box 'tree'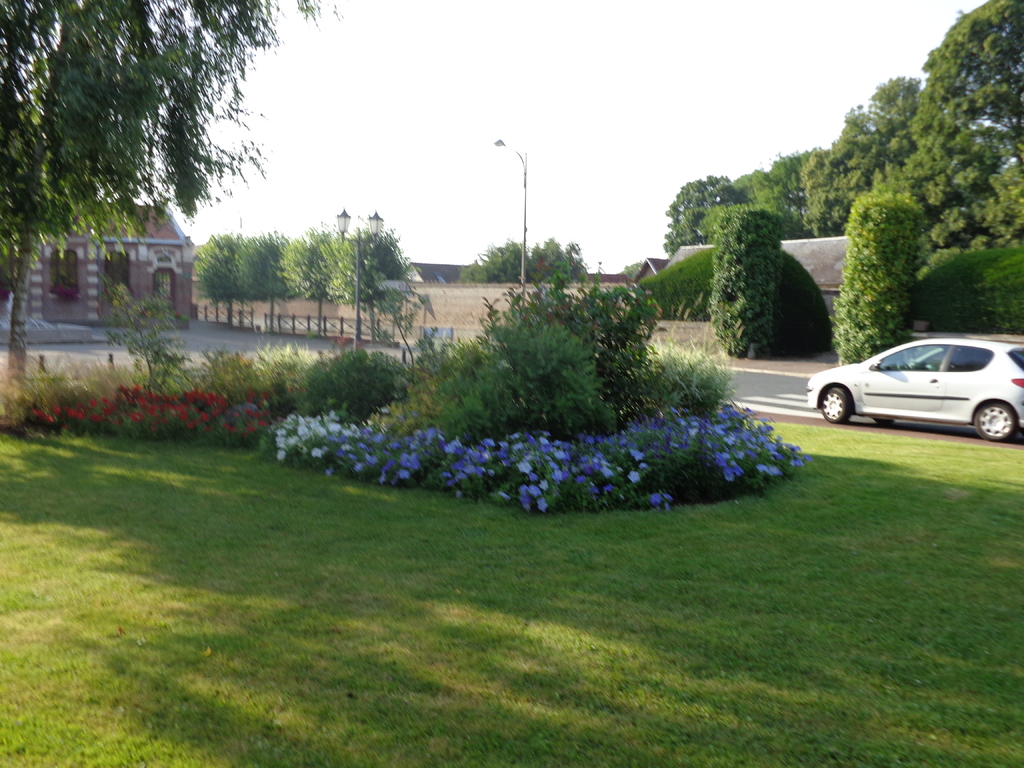
(left=460, top=236, right=541, bottom=285)
